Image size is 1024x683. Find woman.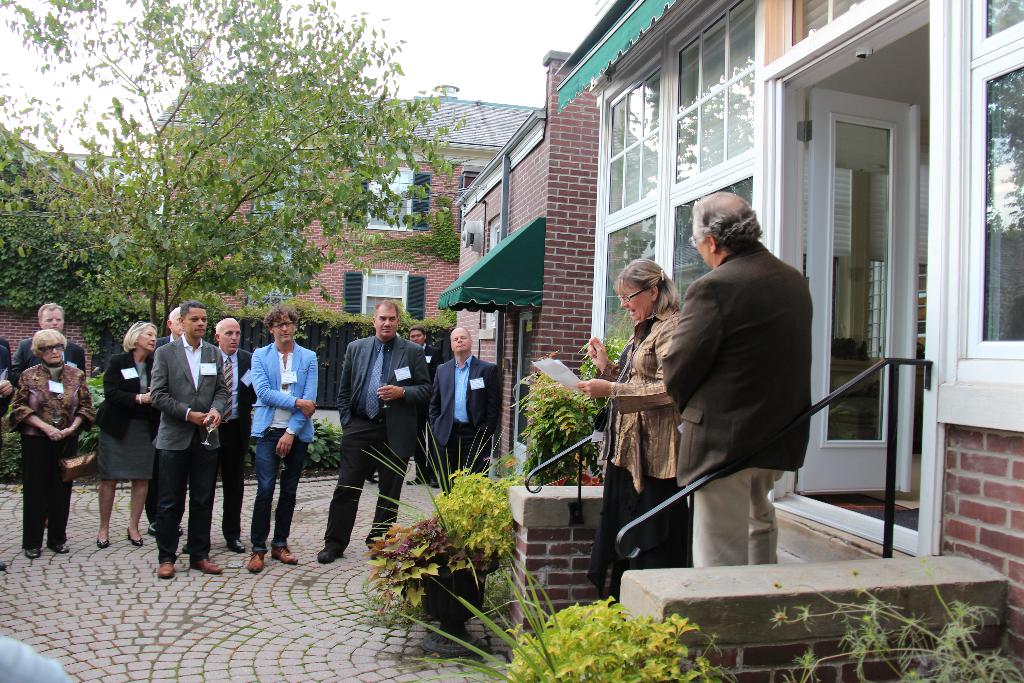
BBox(595, 285, 693, 572).
